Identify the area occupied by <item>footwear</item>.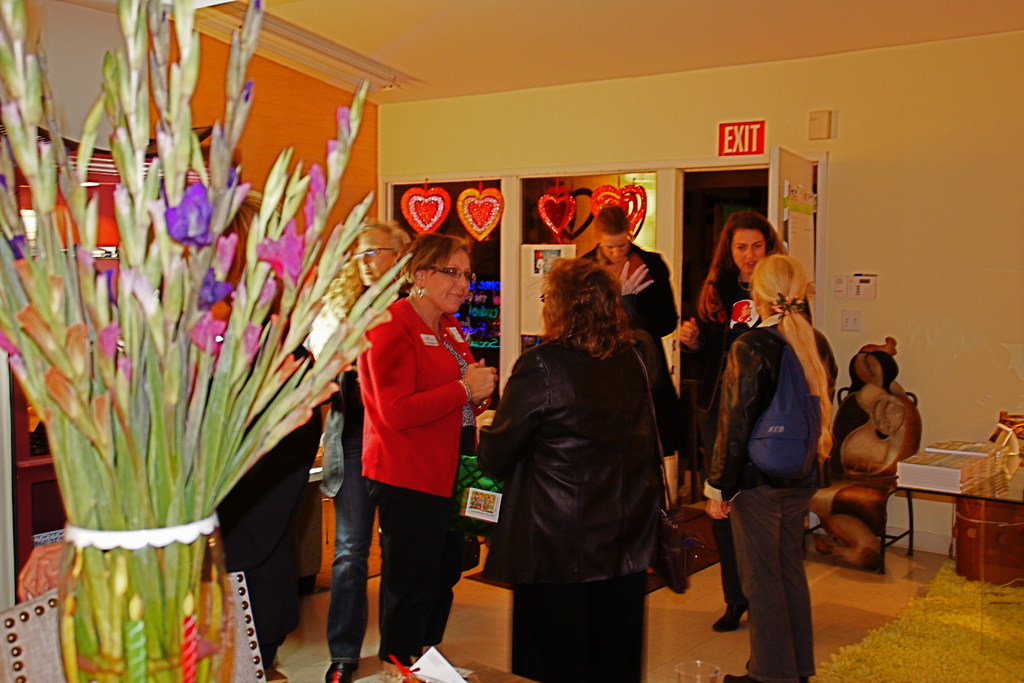
Area: (325, 659, 360, 682).
